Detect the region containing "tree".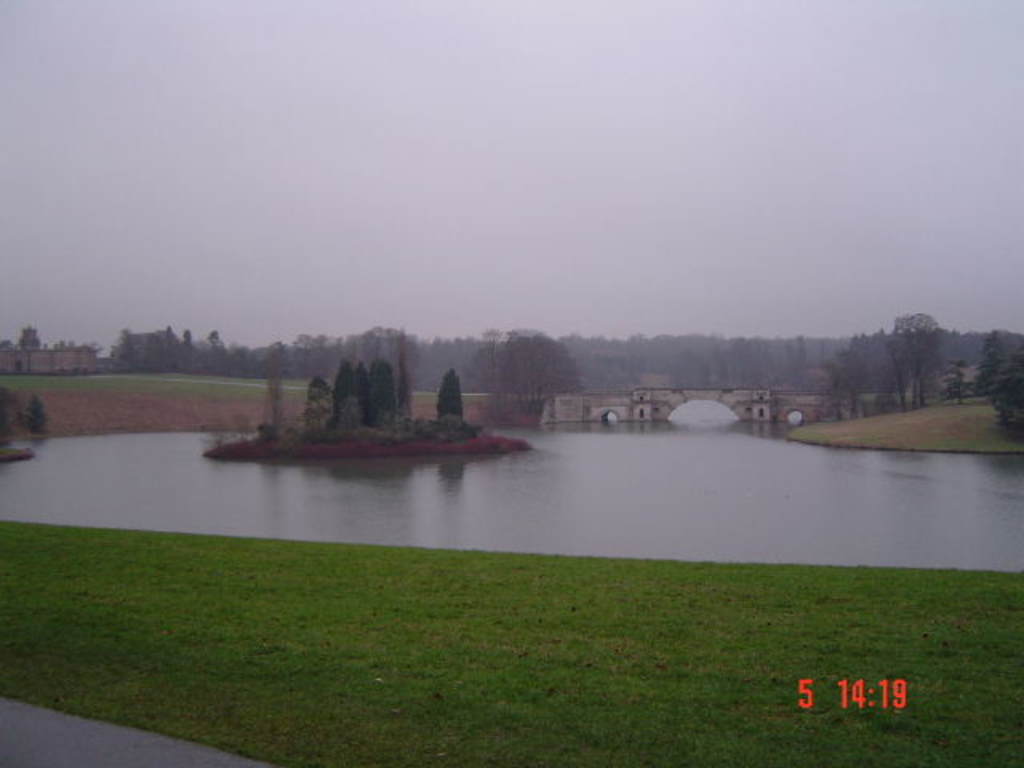
box(978, 333, 1022, 432).
